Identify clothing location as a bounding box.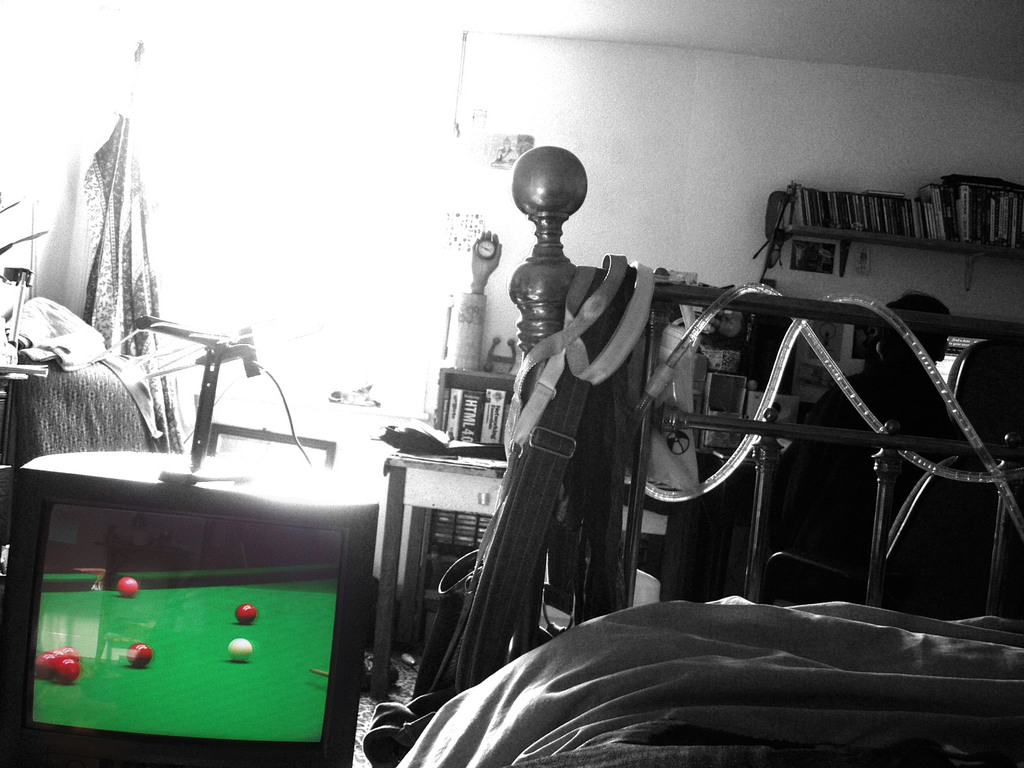
[left=756, top=356, right=979, bottom=625].
